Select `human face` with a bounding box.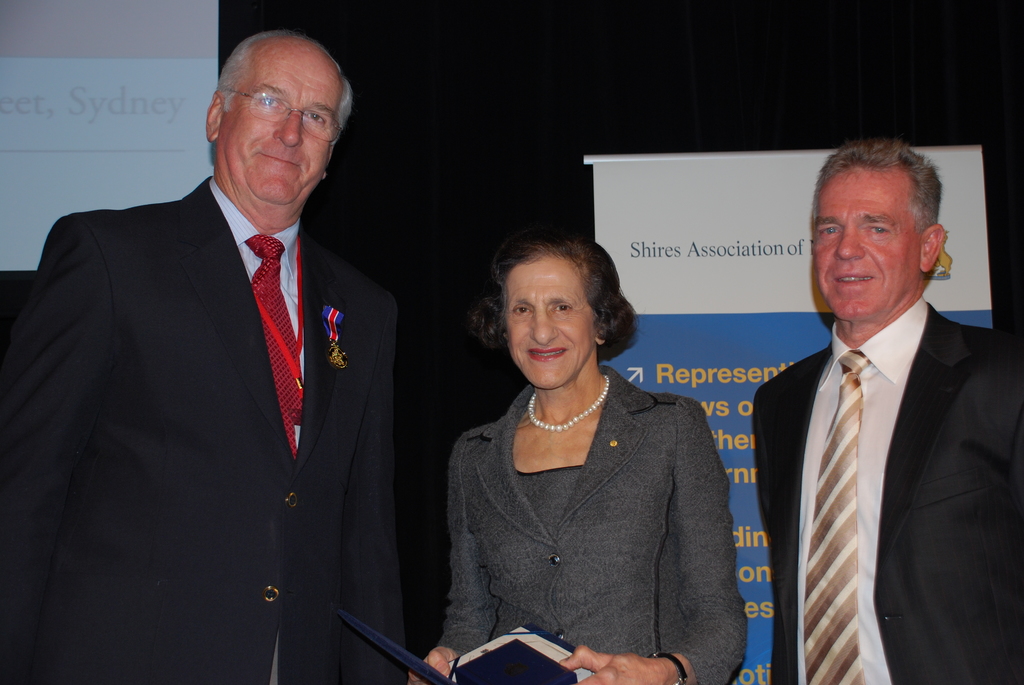
813/164/924/326.
